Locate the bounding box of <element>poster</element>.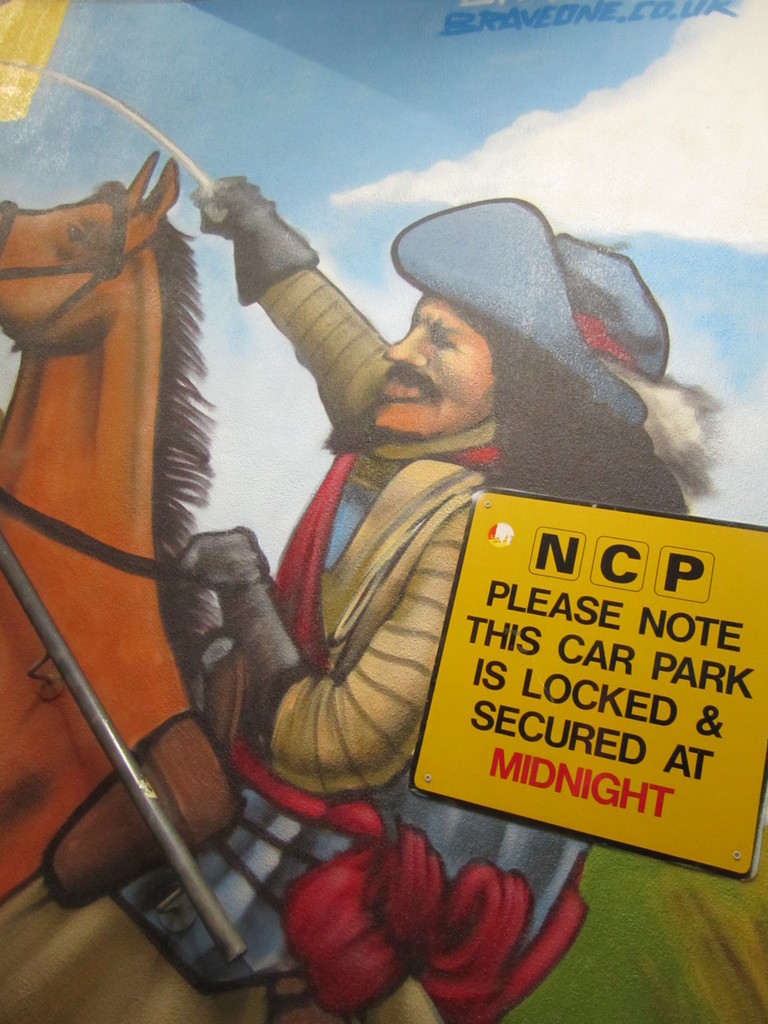
Bounding box: pyautogui.locateOnScreen(0, 0, 767, 1023).
